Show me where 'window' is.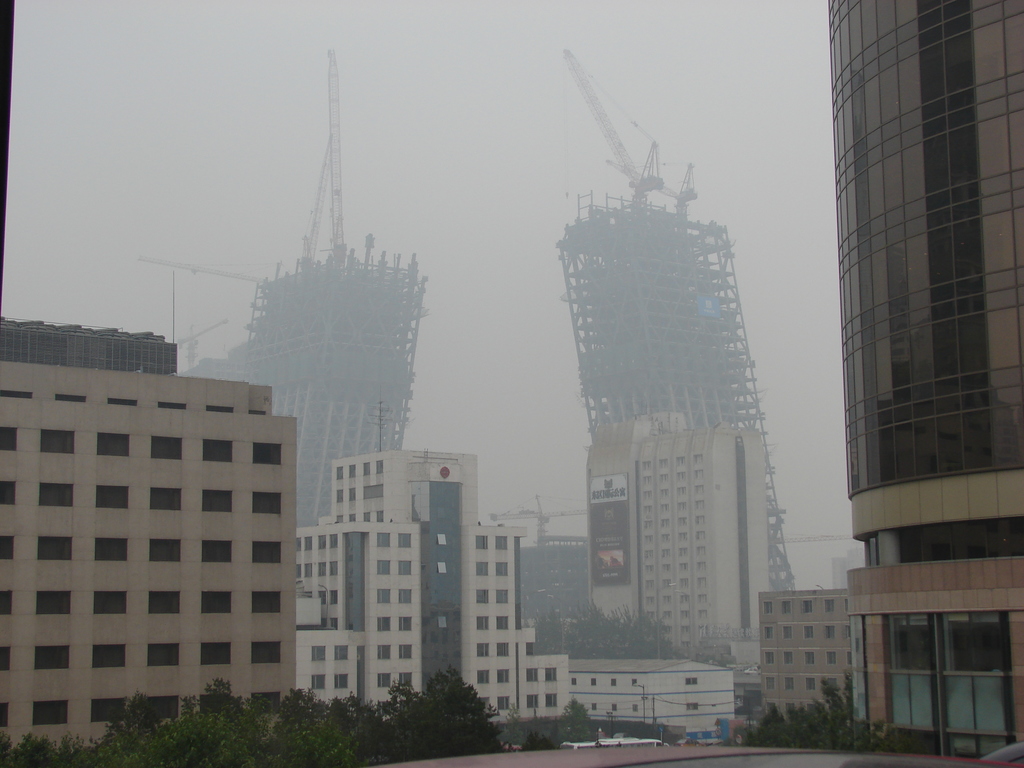
'window' is at 660,502,671,516.
